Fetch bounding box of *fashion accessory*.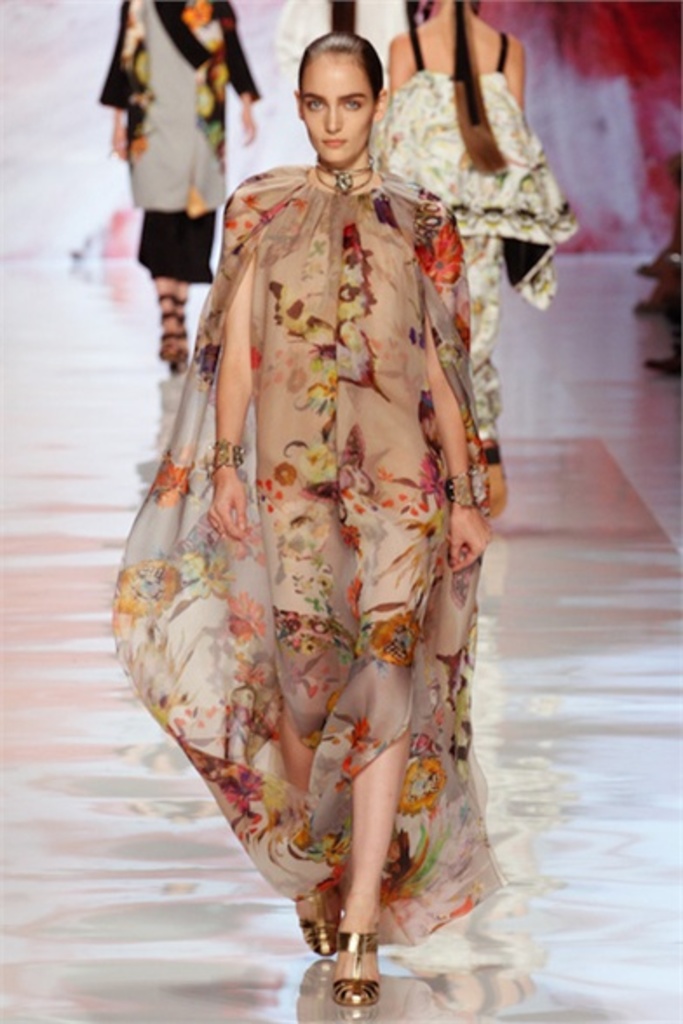
Bbox: x1=293 y1=885 x2=345 y2=954.
